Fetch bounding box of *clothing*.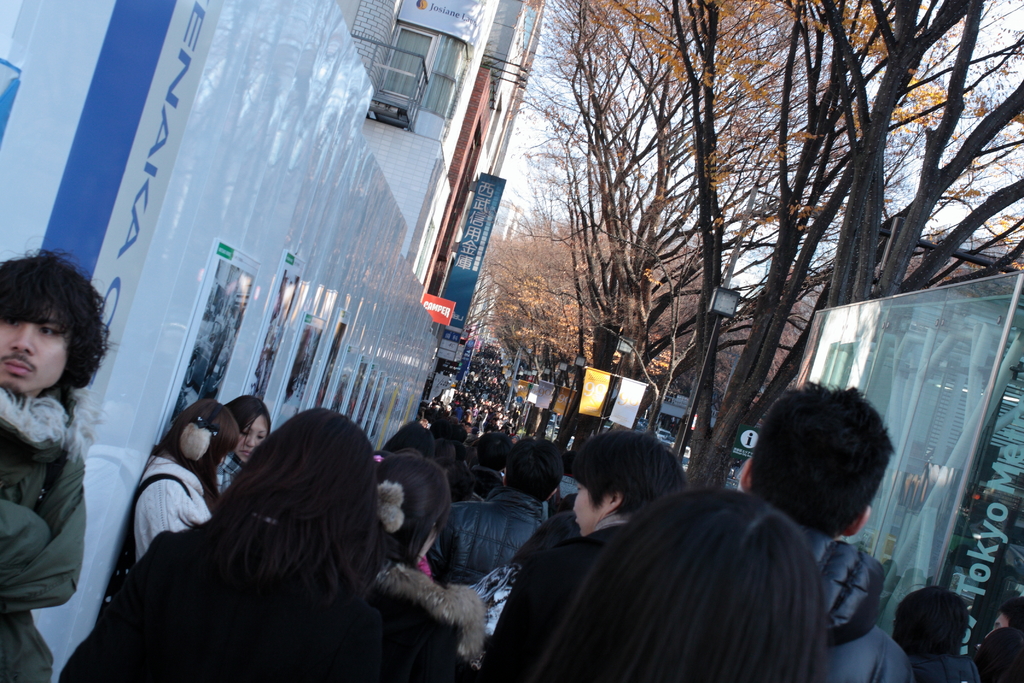
Bbox: bbox(477, 525, 626, 682).
